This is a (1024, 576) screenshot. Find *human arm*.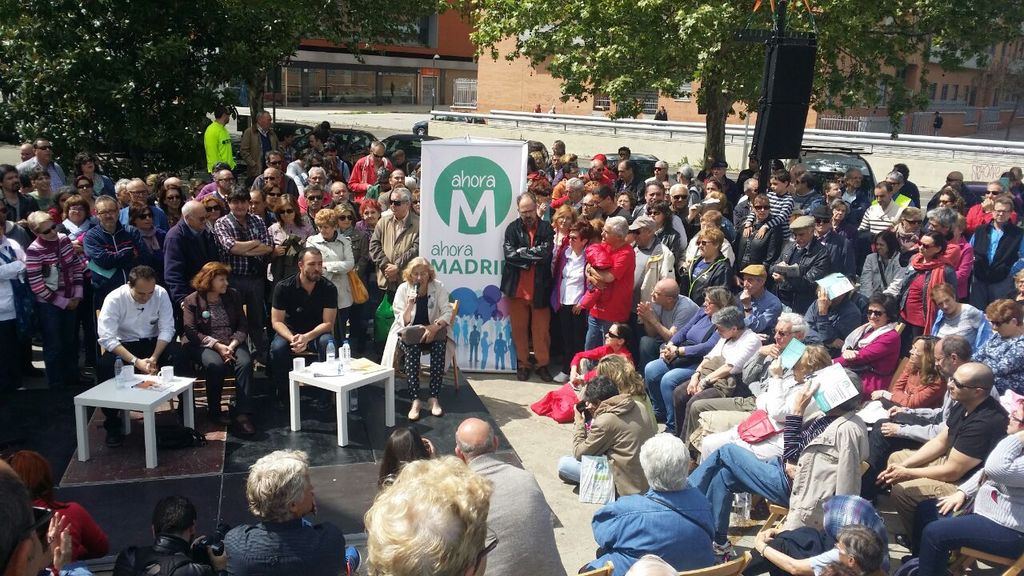
Bounding box: 855/201/869/234.
